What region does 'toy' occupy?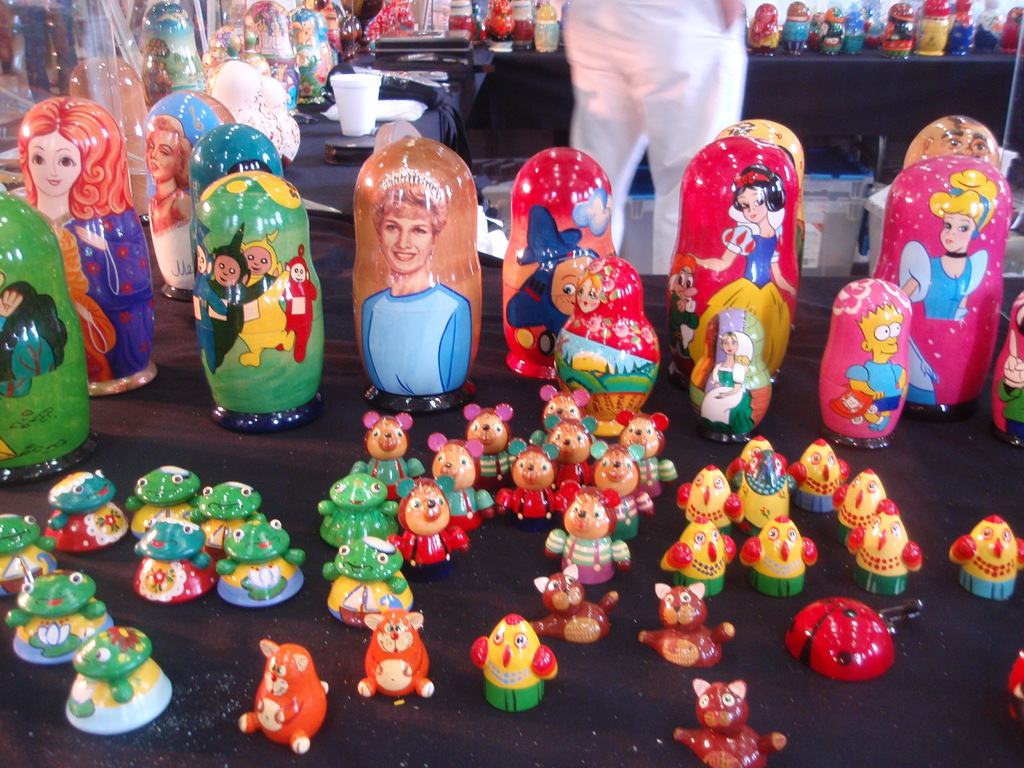
191,173,329,428.
